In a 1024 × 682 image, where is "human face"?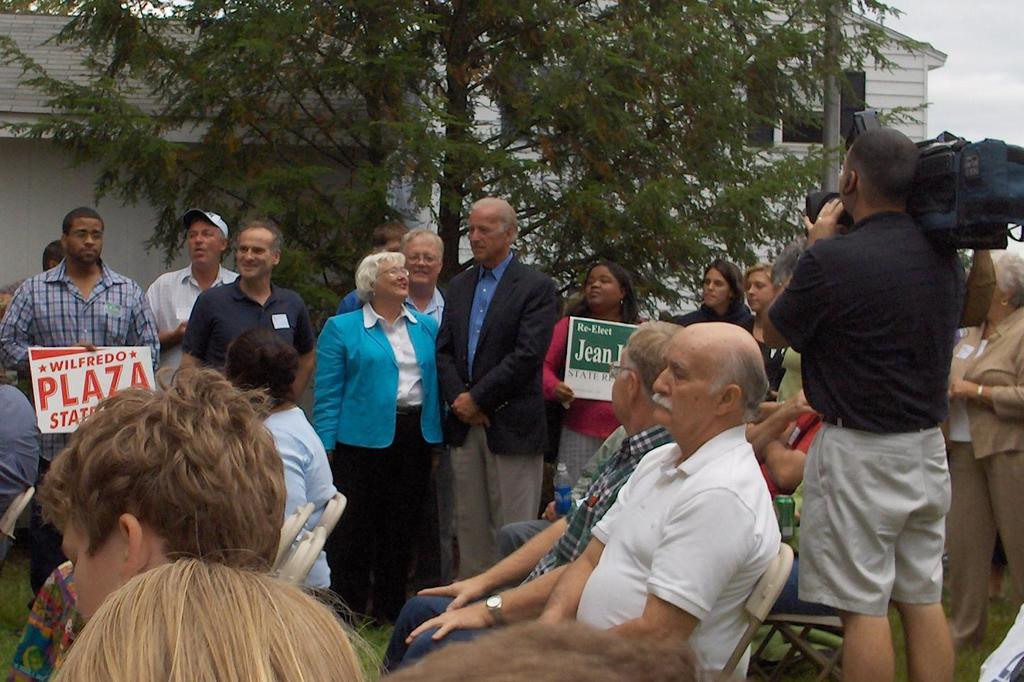
box(376, 266, 408, 292).
